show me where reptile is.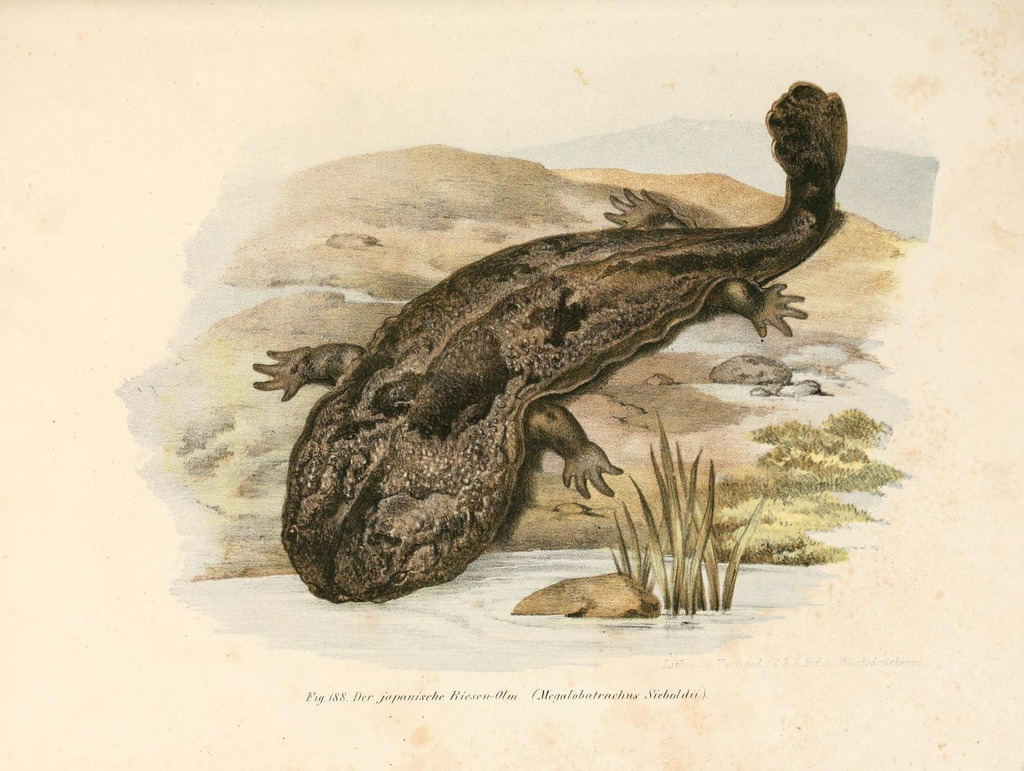
reptile is at {"x1": 253, "y1": 78, "x2": 849, "y2": 603}.
